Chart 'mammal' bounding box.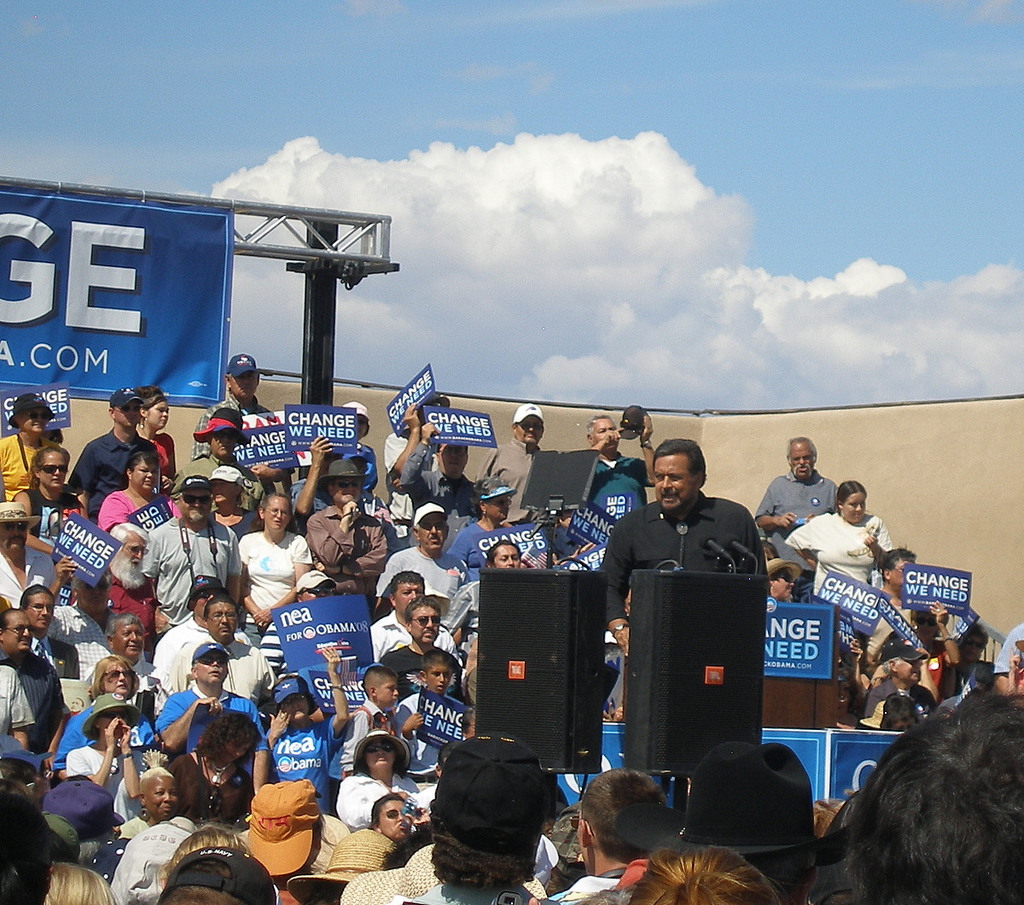
Charted: <bbox>240, 774, 324, 904</bbox>.
